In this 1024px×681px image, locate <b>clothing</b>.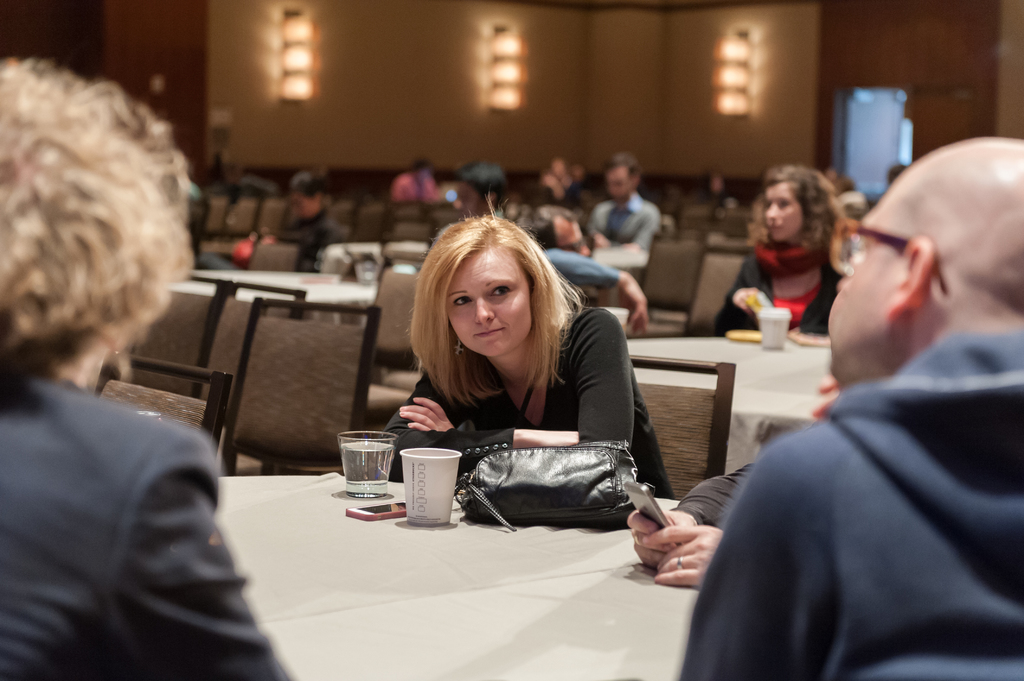
Bounding box: (x1=0, y1=369, x2=292, y2=680).
